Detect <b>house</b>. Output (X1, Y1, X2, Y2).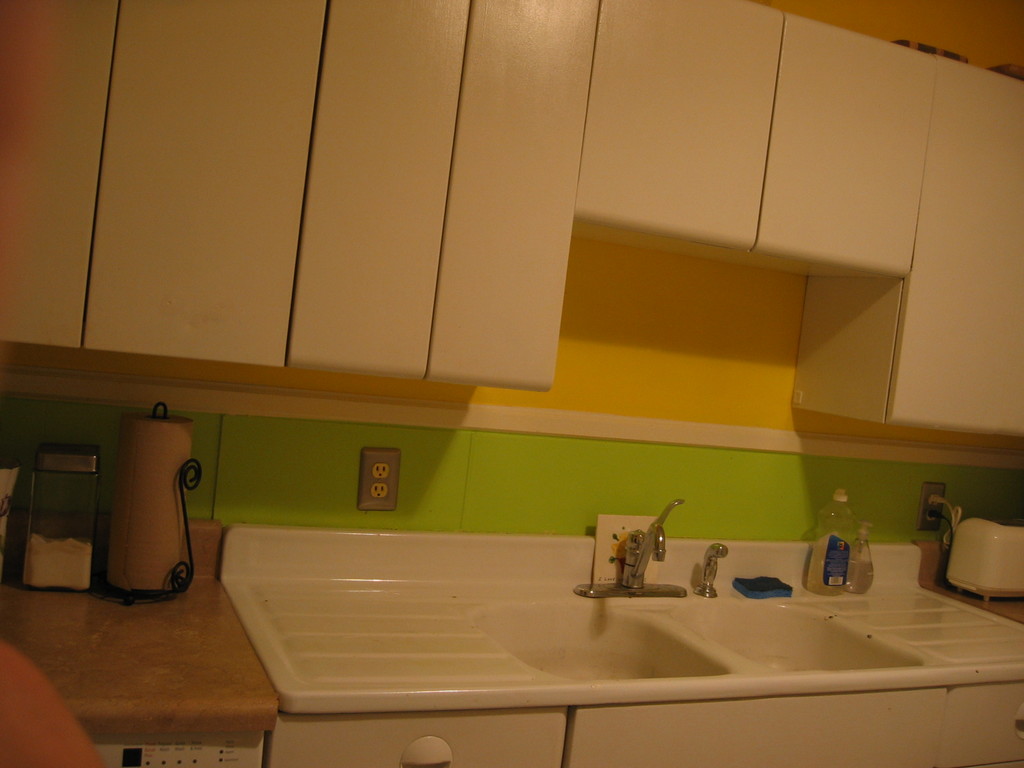
(0, 30, 1023, 680).
